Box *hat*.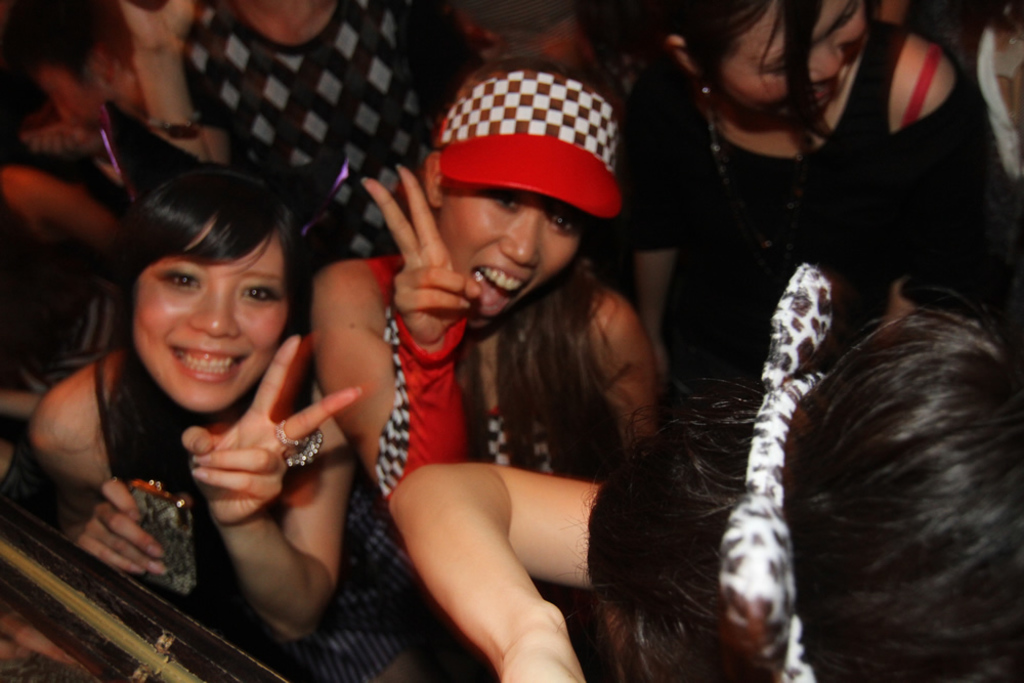
(x1=432, y1=56, x2=624, y2=220).
